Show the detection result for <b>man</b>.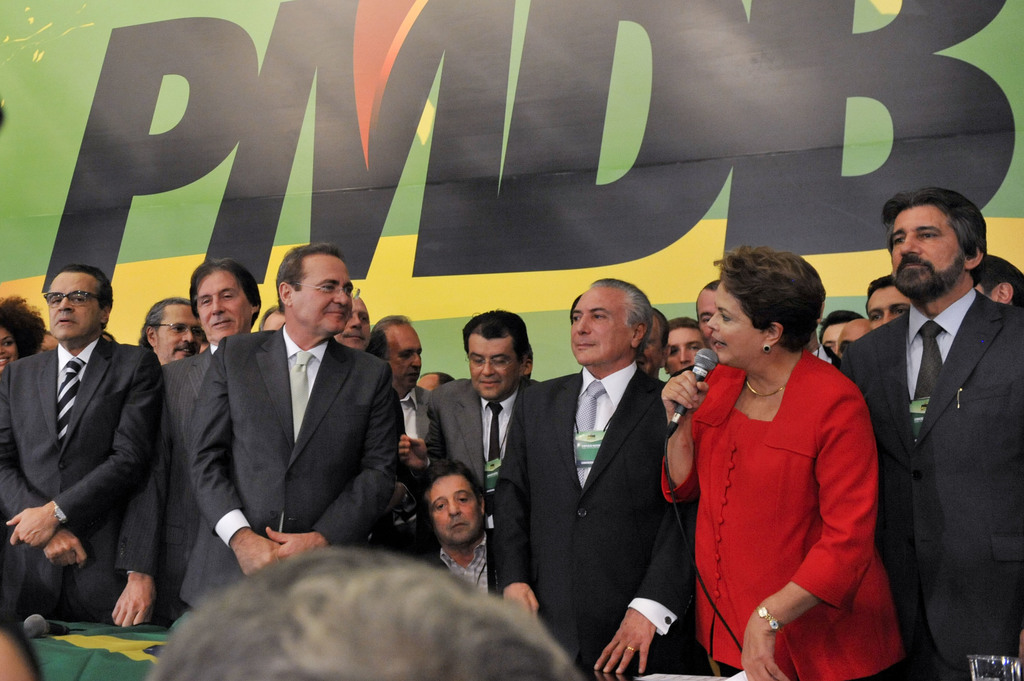
394/466/493/597.
